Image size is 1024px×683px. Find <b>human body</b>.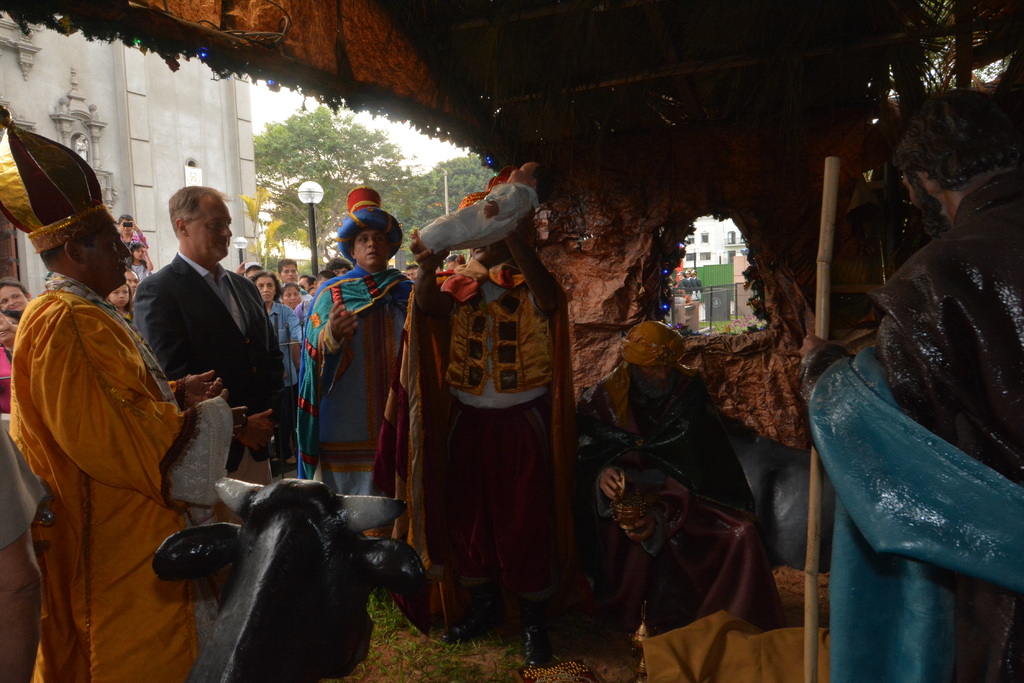
(x1=133, y1=245, x2=291, y2=517).
